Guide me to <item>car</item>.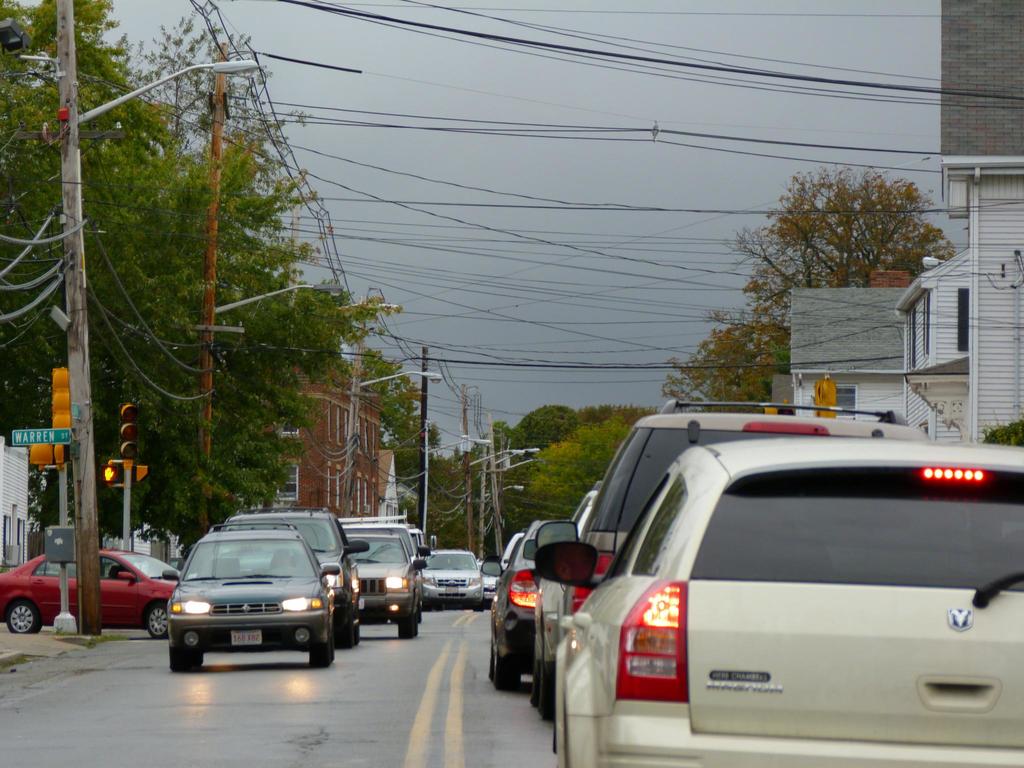
Guidance: rect(225, 508, 369, 641).
